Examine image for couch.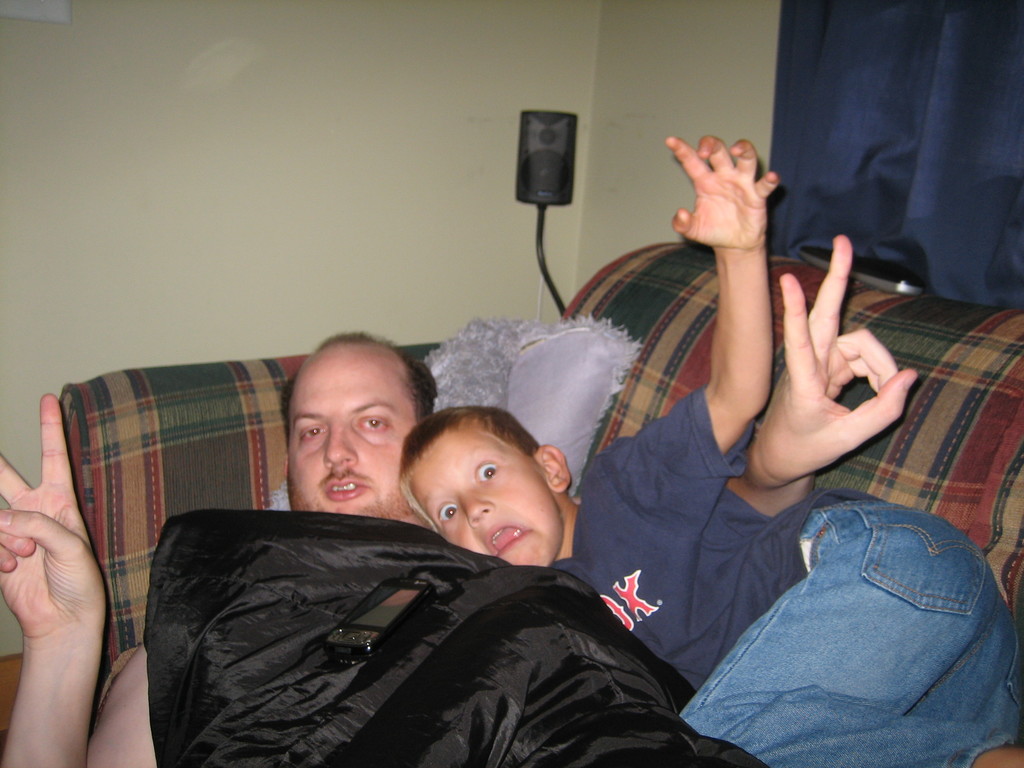
Examination result: [63, 241, 1023, 671].
